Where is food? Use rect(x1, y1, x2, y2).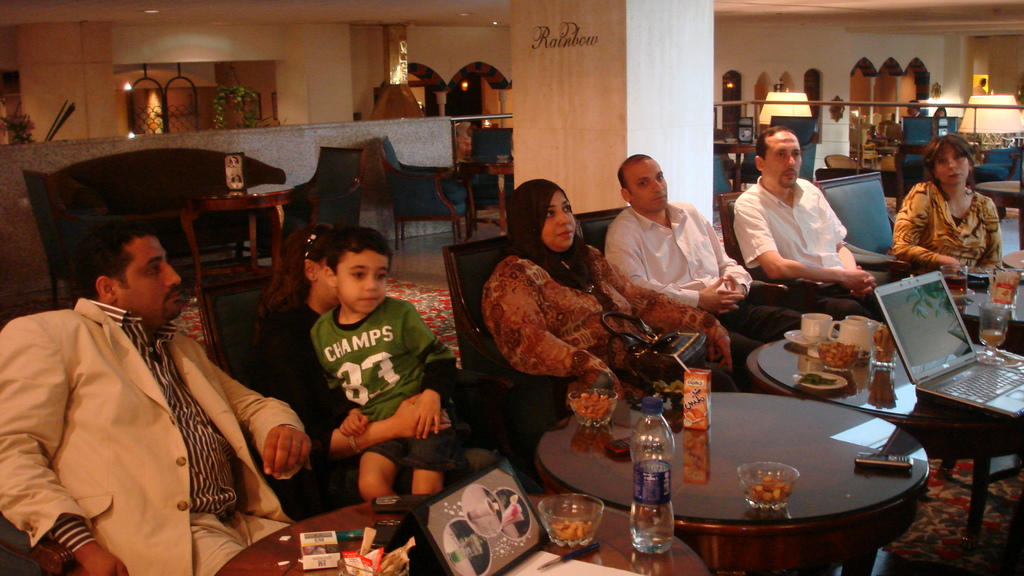
rect(750, 477, 794, 504).
